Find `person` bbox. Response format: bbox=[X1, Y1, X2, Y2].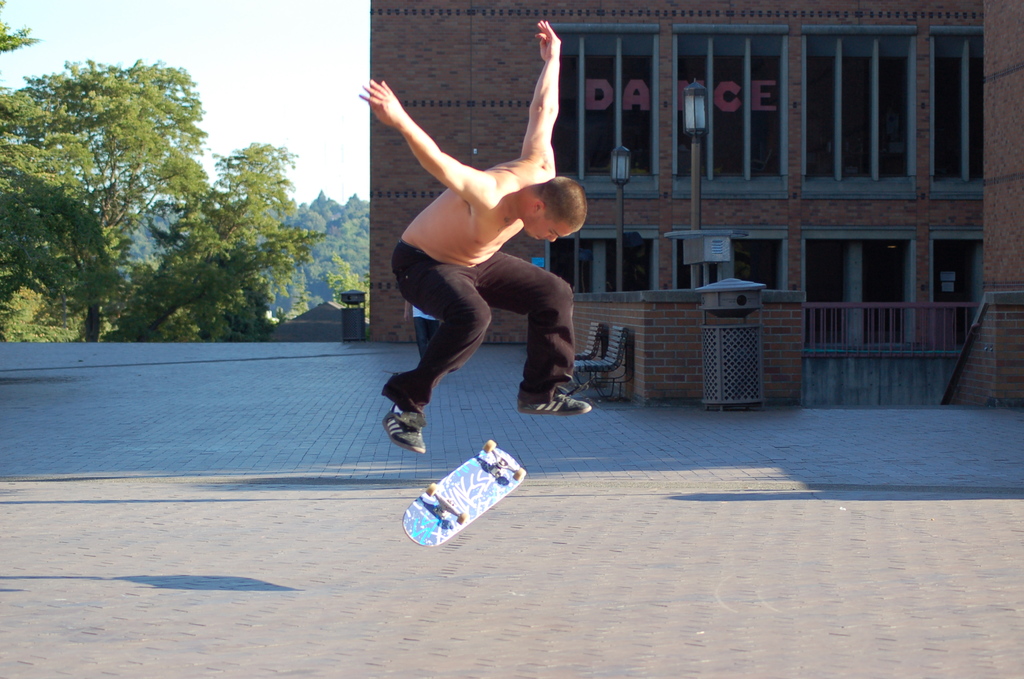
bbox=[377, 9, 605, 473].
